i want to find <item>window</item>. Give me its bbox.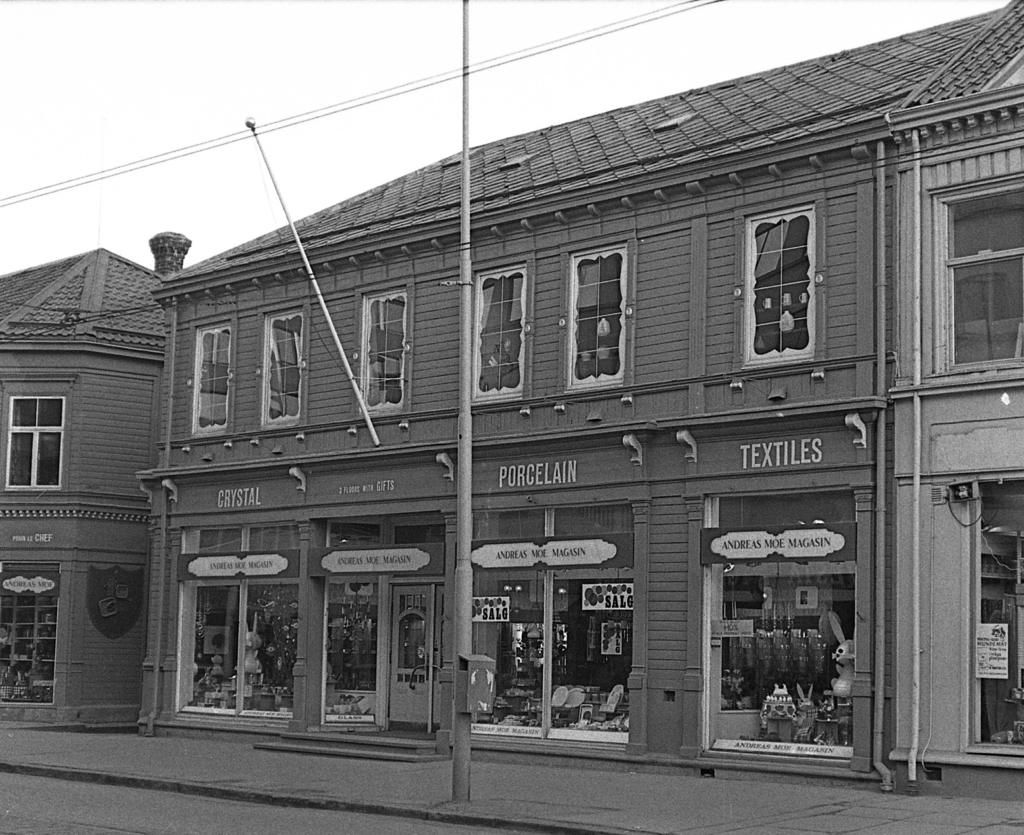
[358, 293, 409, 410].
